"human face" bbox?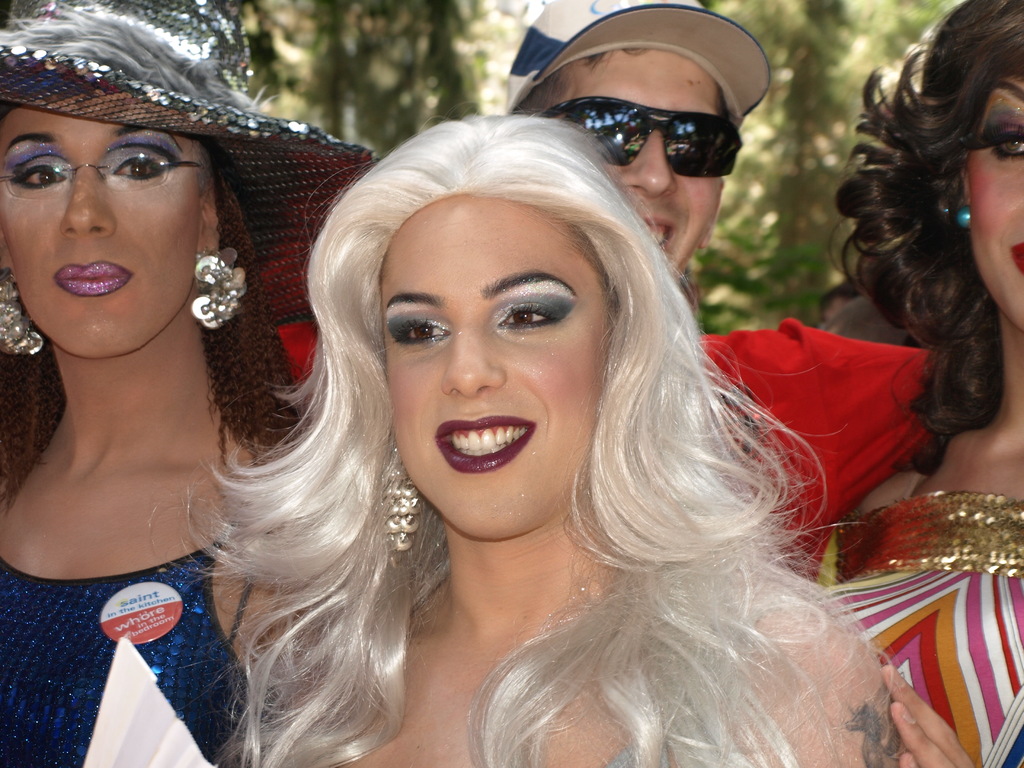
box(531, 19, 767, 321)
